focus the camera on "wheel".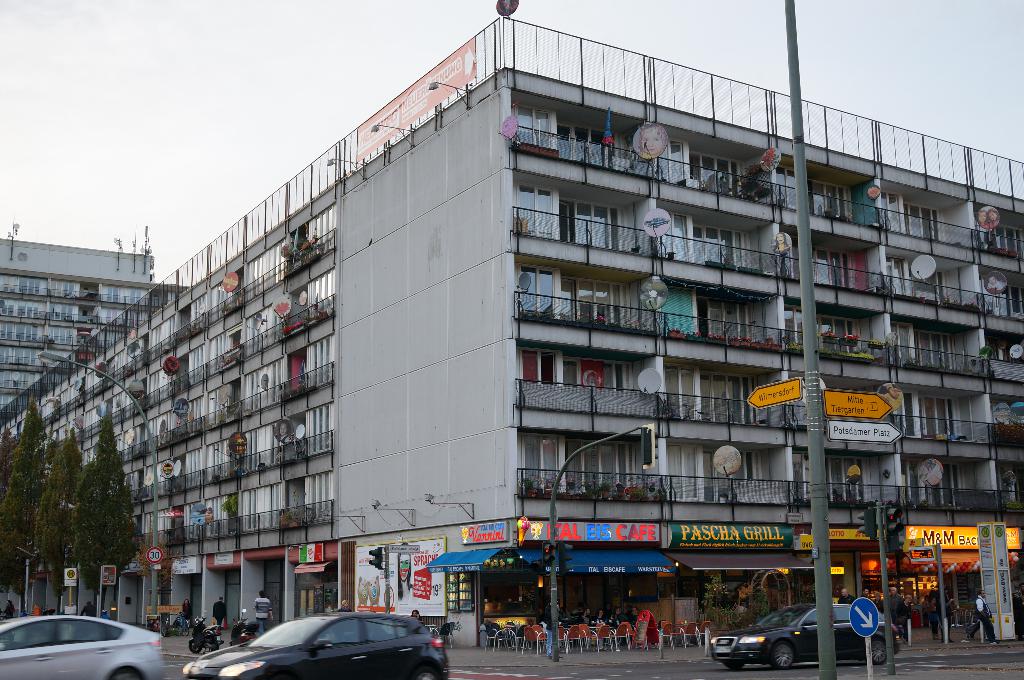
Focus region: 411/665/436/679.
